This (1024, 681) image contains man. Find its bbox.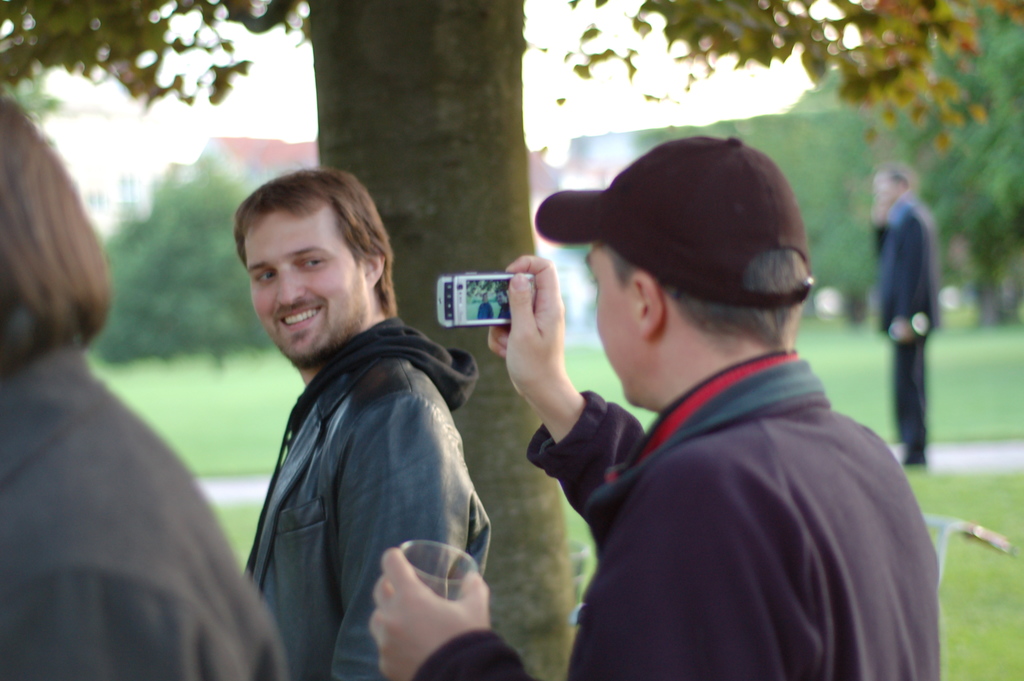
863/155/934/468.
